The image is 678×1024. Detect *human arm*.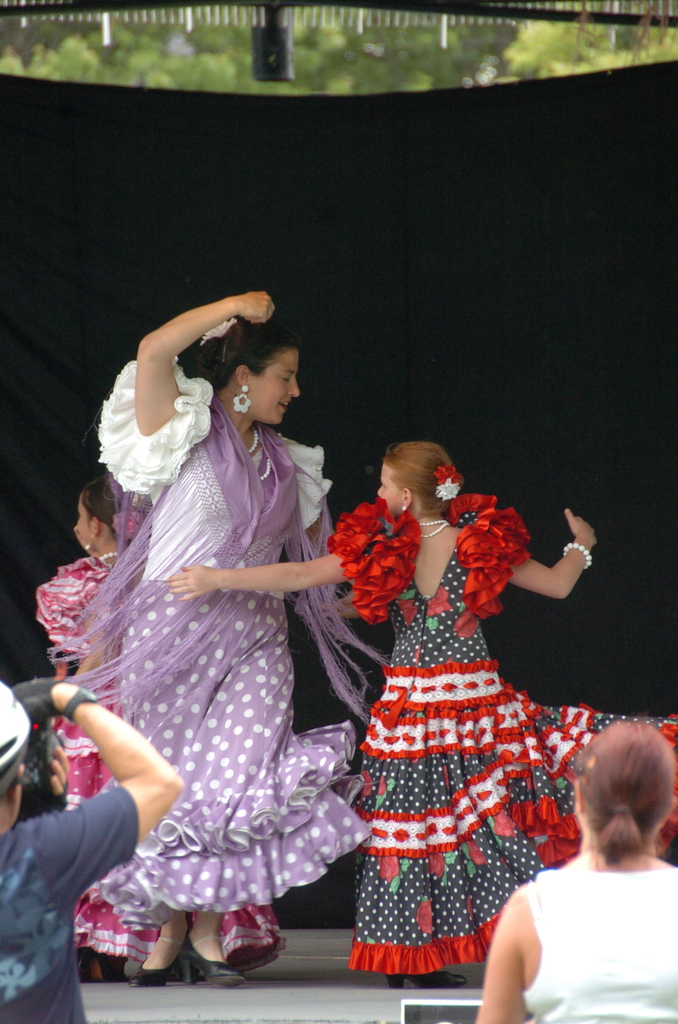
Detection: [x1=166, y1=547, x2=350, y2=605].
